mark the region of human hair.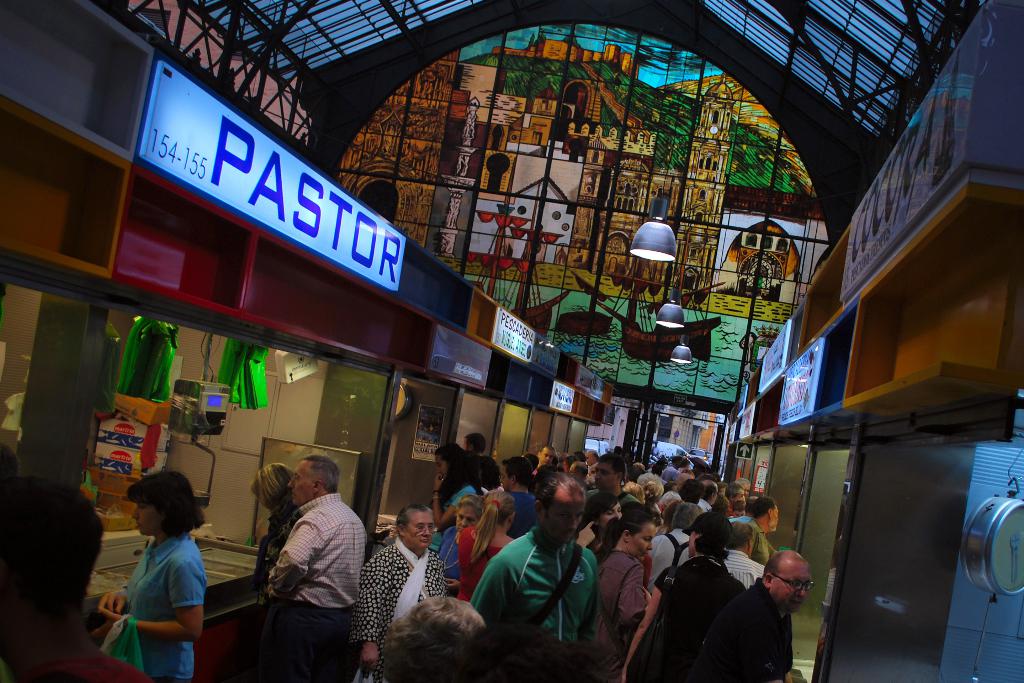
Region: rect(604, 497, 664, 562).
